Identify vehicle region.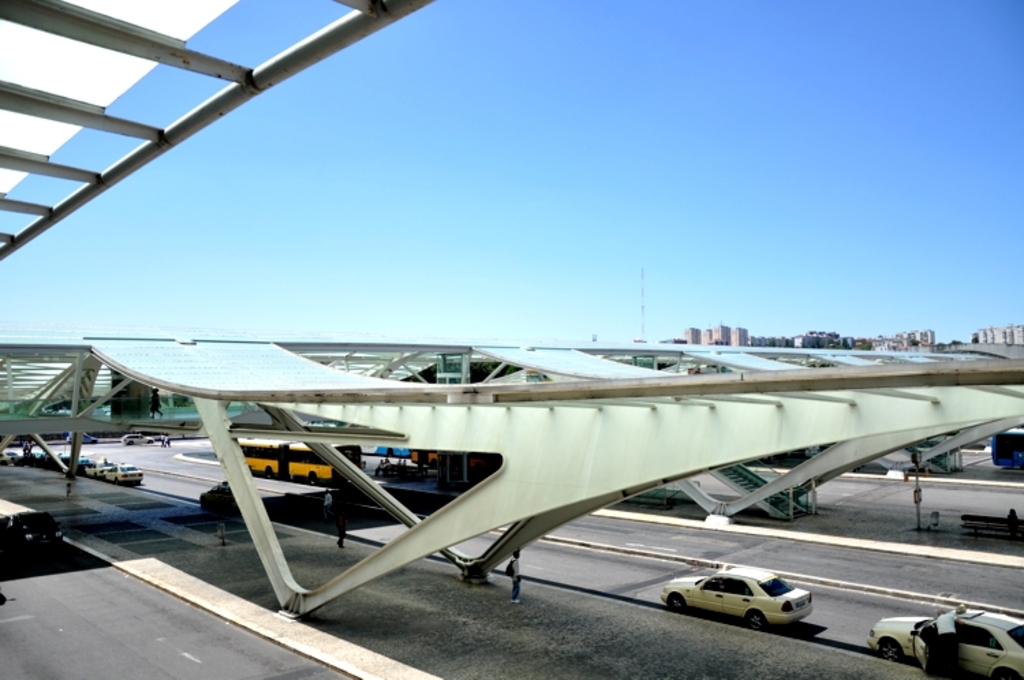
Region: detection(868, 609, 1021, 679).
